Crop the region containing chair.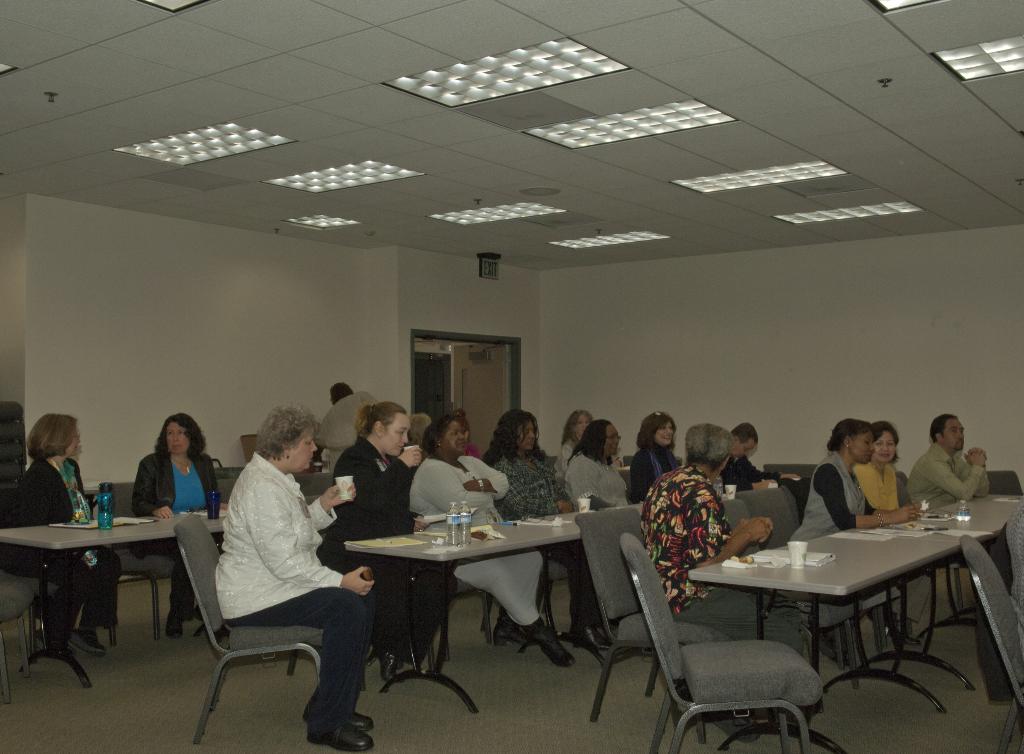
Crop region: select_region(97, 483, 184, 647).
